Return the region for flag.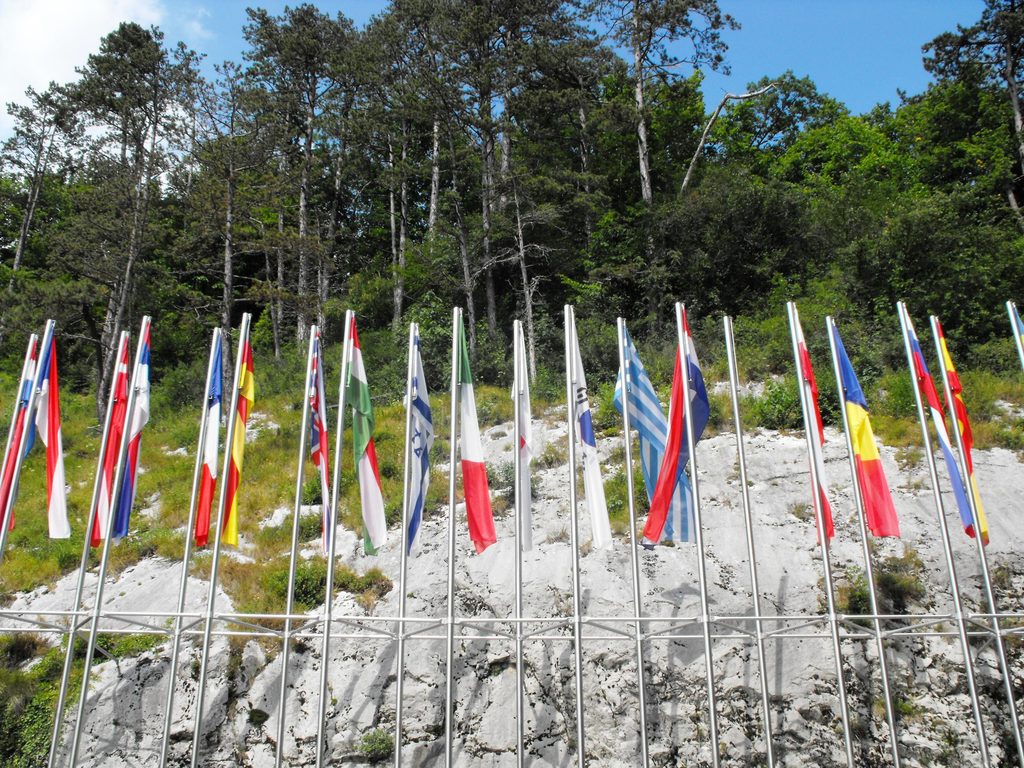
x1=929 y1=317 x2=993 y2=550.
